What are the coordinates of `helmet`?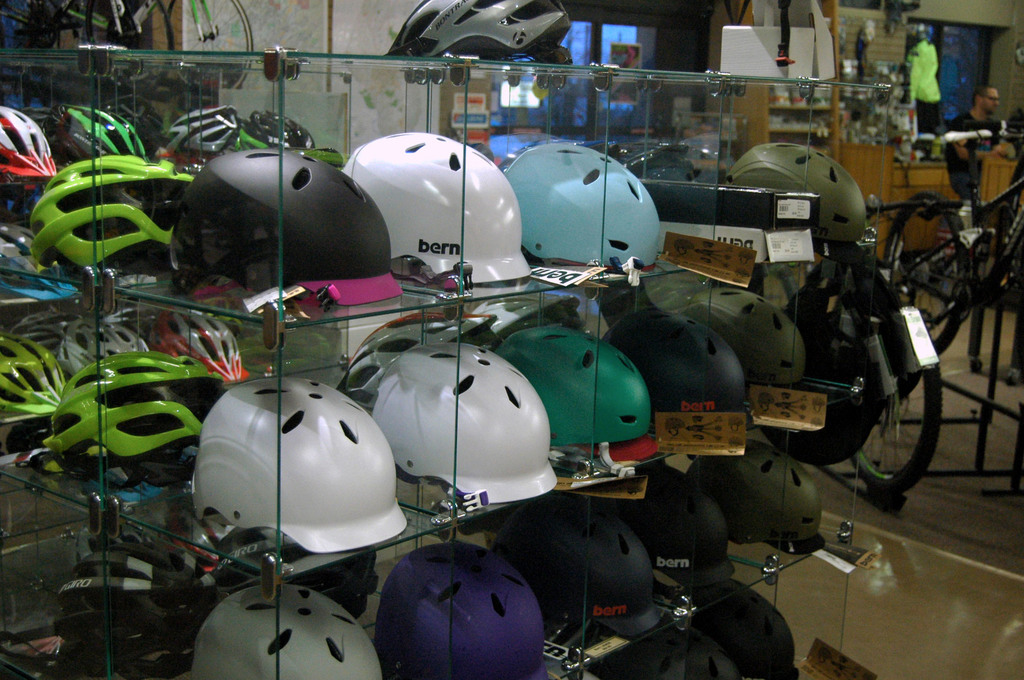
{"x1": 41, "y1": 96, "x2": 145, "y2": 159}.
